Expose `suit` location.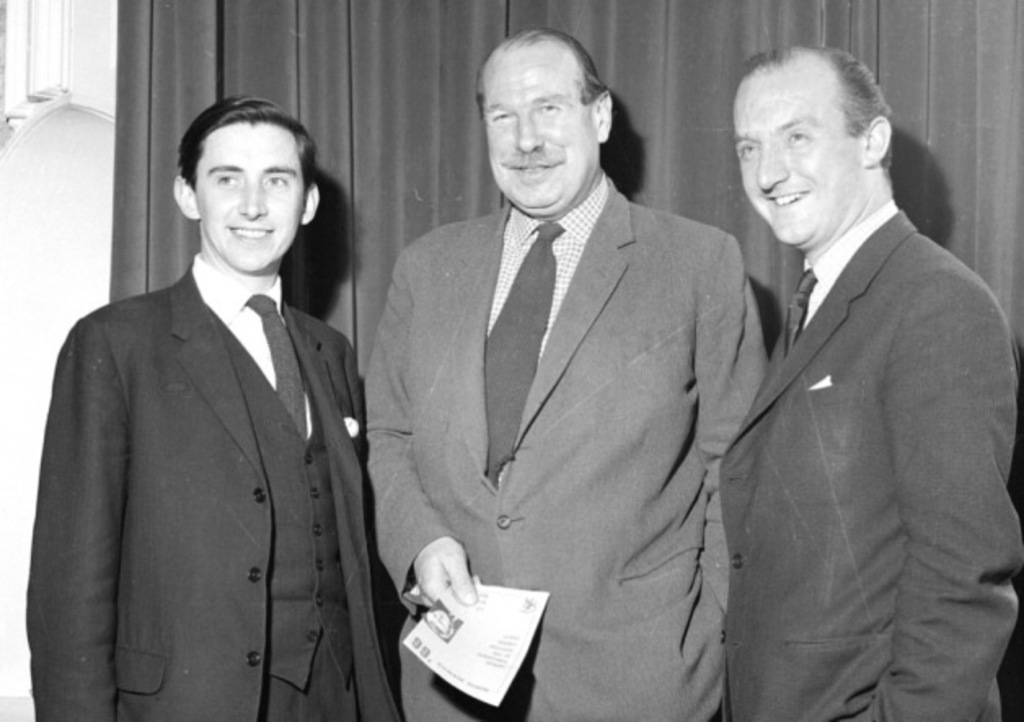
Exposed at [23,251,399,720].
